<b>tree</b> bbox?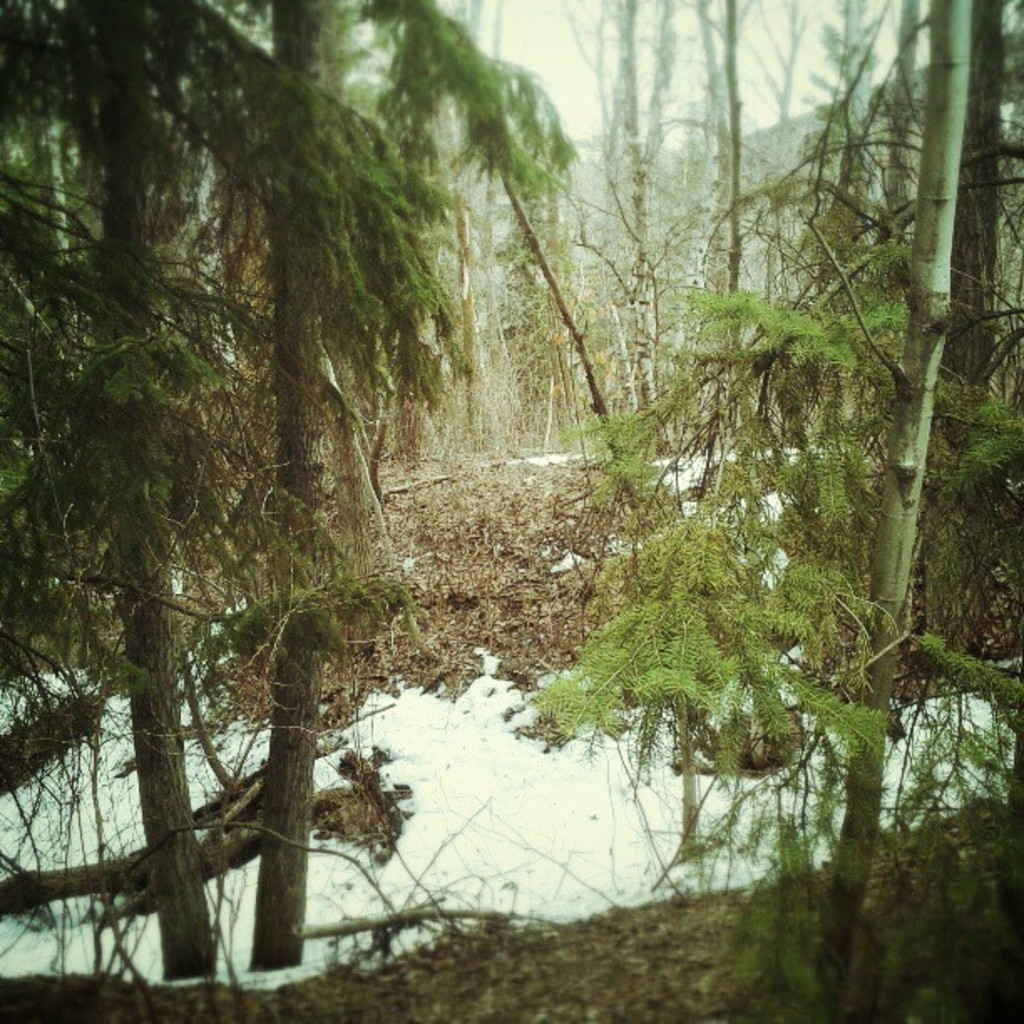
234 0 557 544
